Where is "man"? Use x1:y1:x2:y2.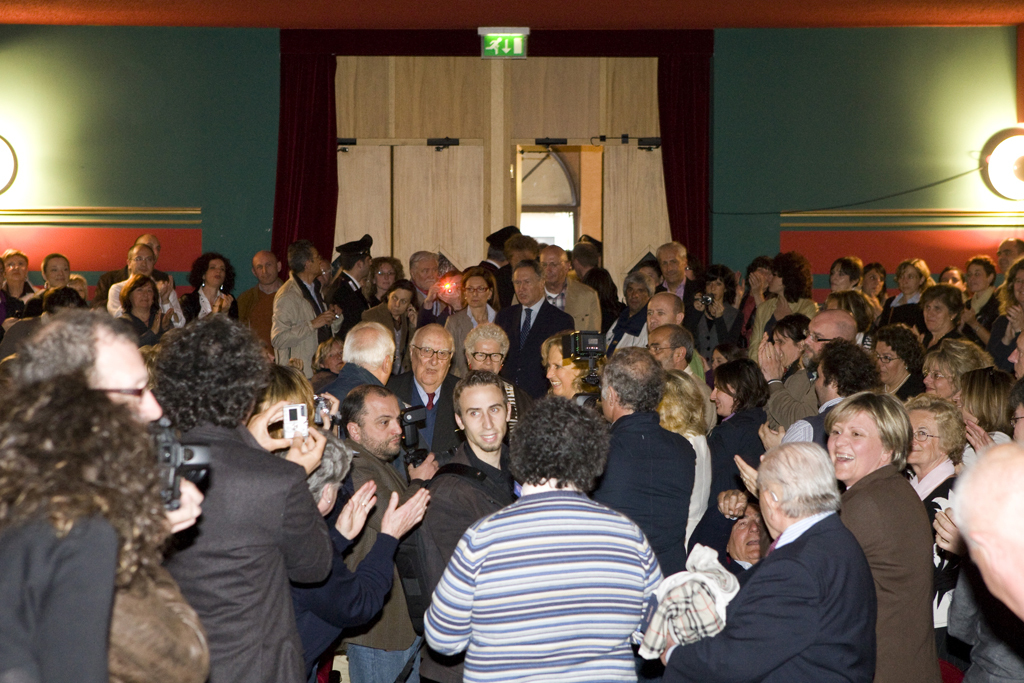
596:341:688:578.
